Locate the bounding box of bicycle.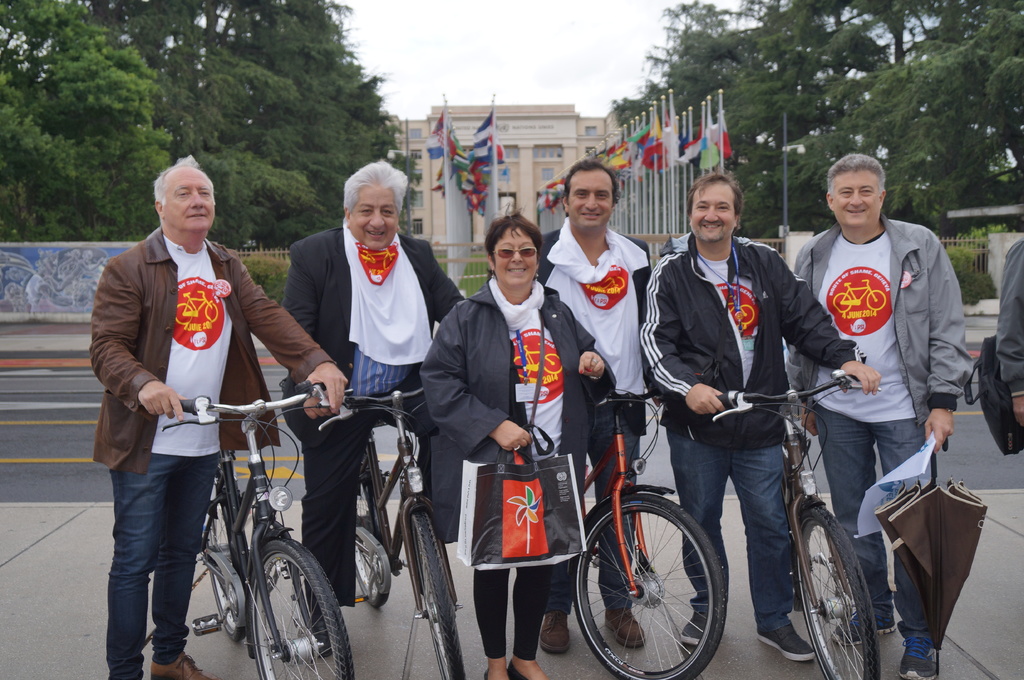
Bounding box: <bbox>566, 386, 729, 679</bbox>.
